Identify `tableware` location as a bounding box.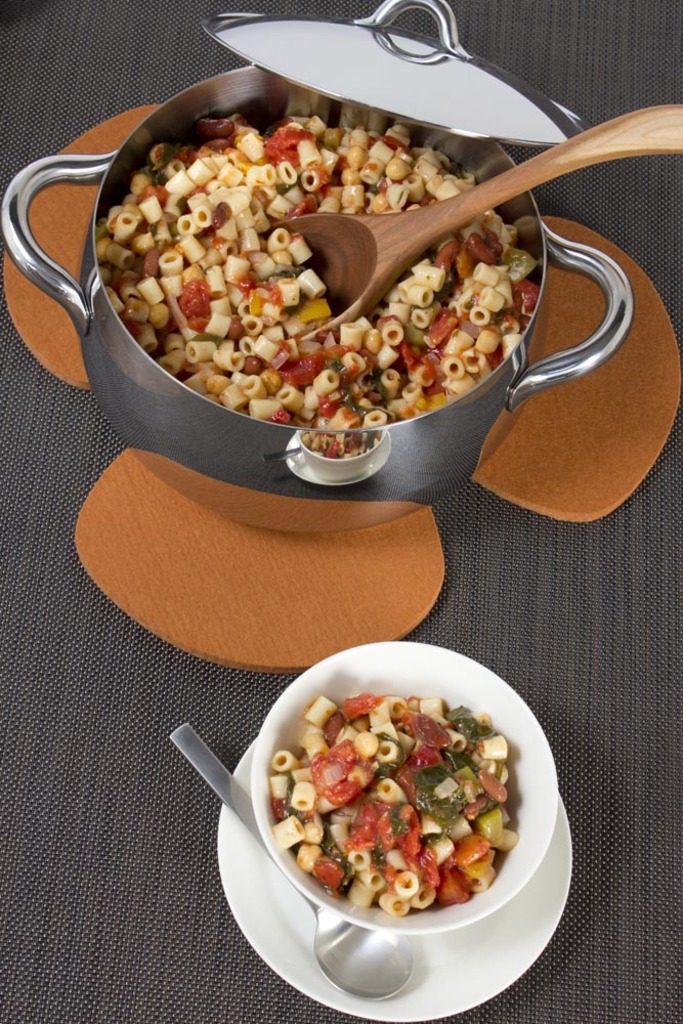
(269, 98, 682, 345).
